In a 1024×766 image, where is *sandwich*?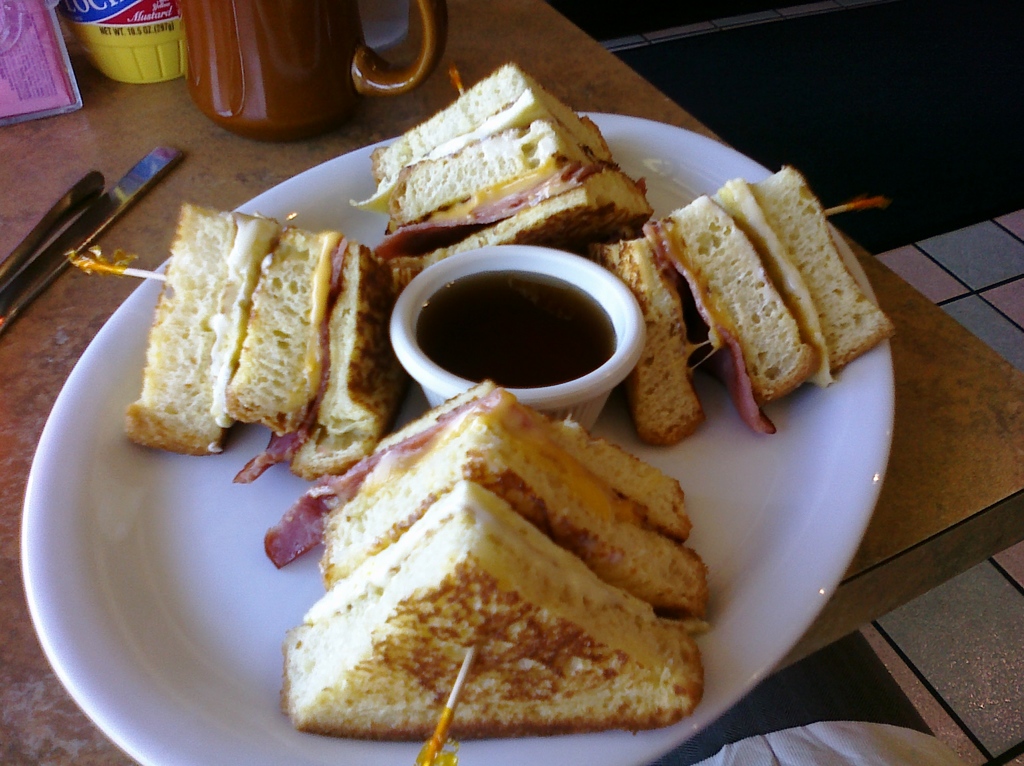
region(355, 57, 659, 292).
